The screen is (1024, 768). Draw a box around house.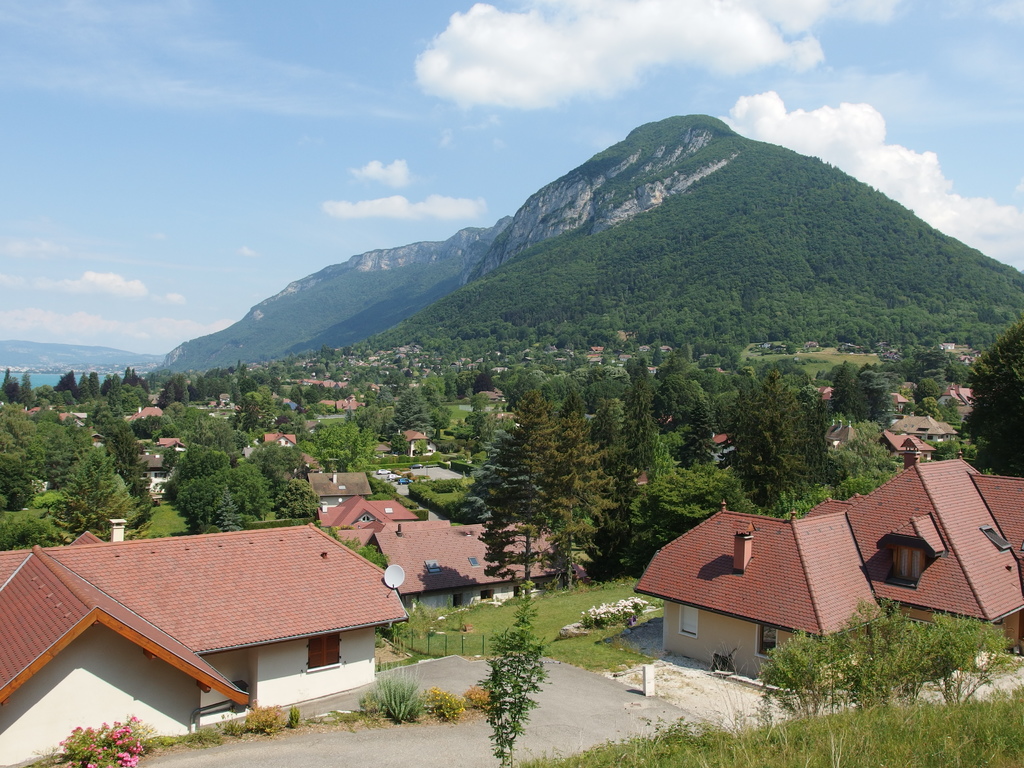
x1=323, y1=394, x2=343, y2=414.
